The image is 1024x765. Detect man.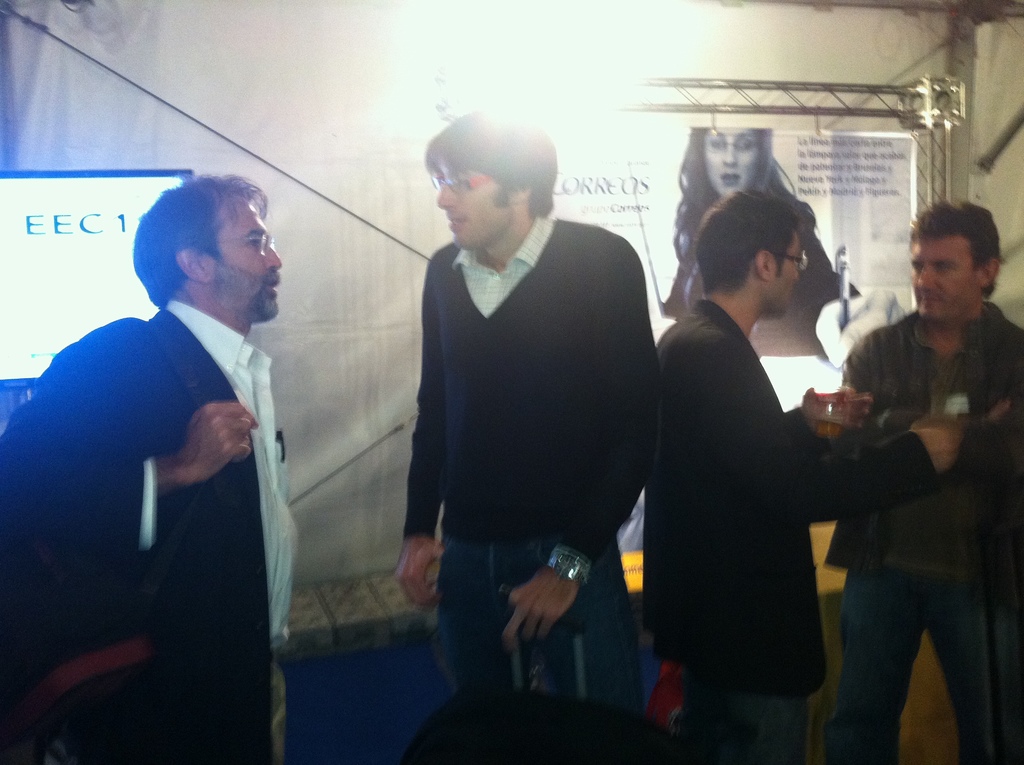
Detection: crop(824, 198, 1023, 764).
